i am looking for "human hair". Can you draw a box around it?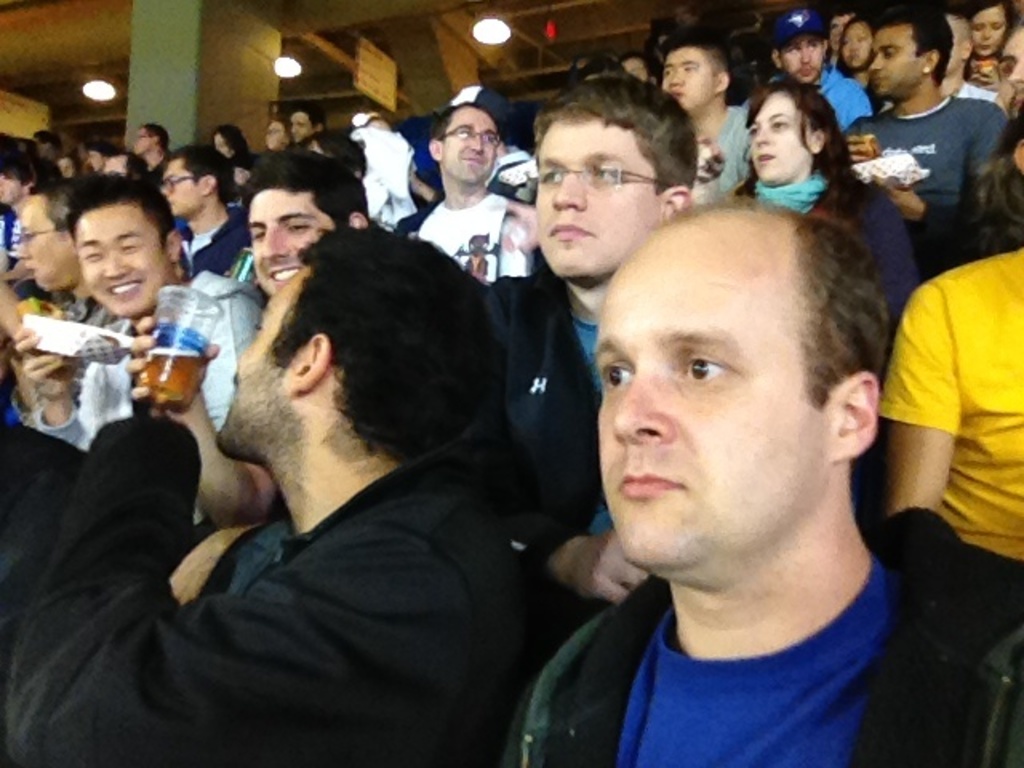
Sure, the bounding box is 531,66,701,194.
